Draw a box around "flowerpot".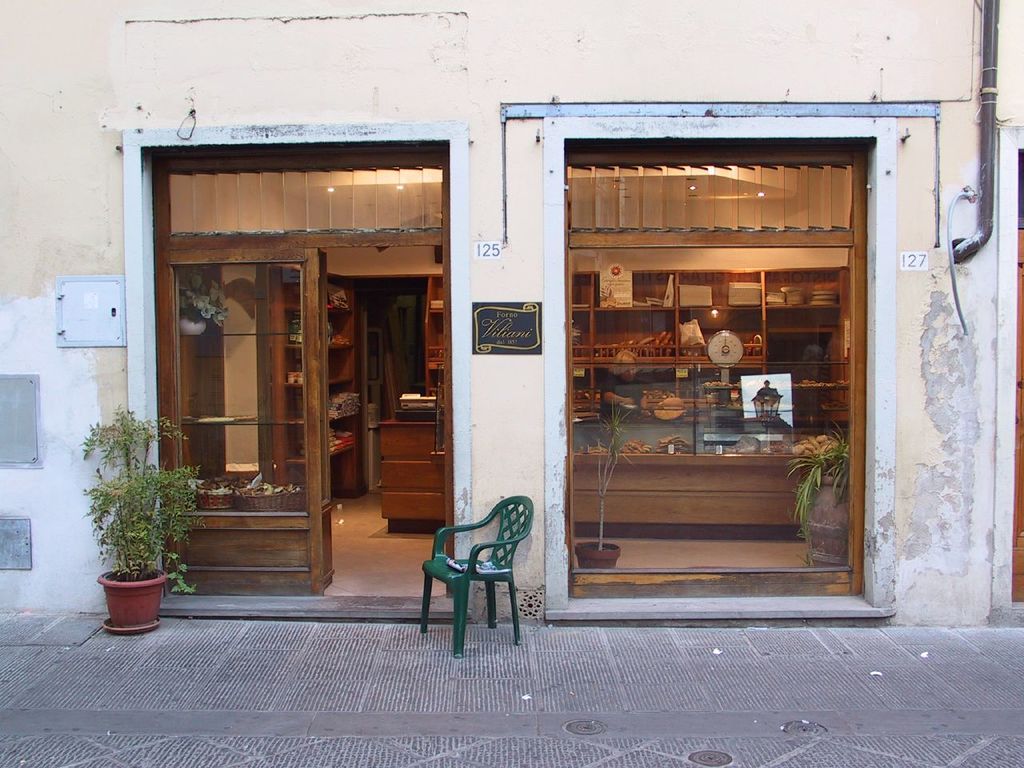
region(801, 477, 845, 567).
